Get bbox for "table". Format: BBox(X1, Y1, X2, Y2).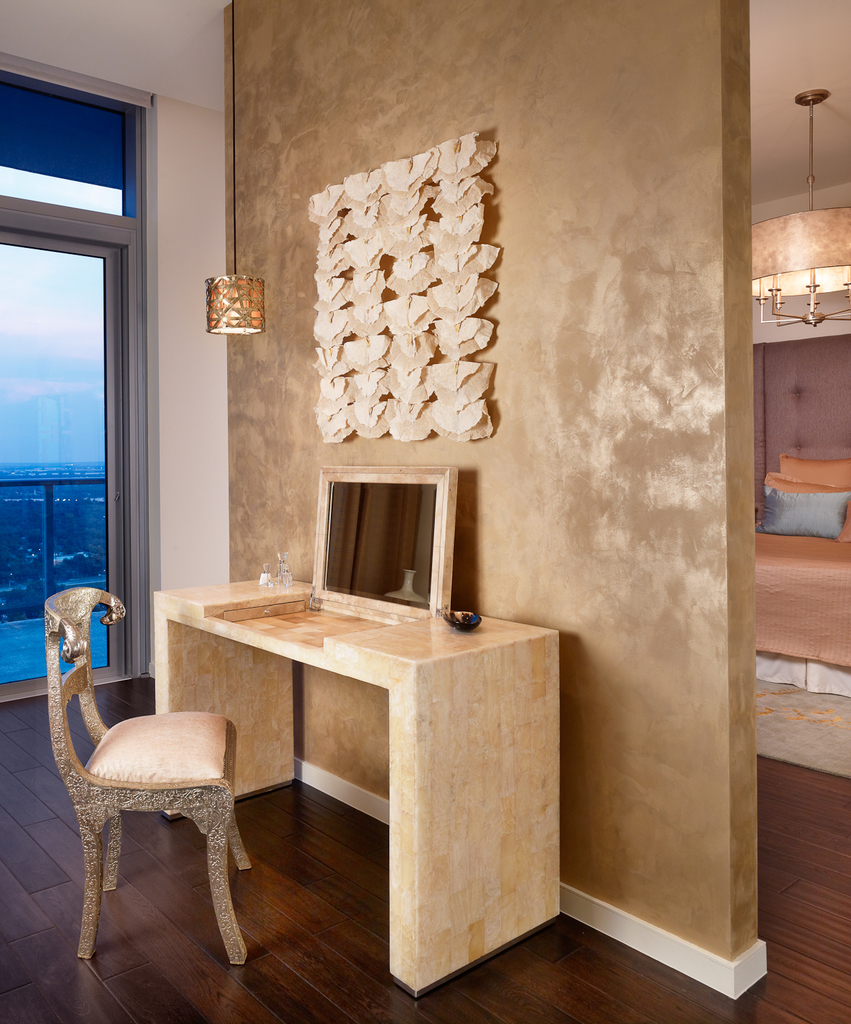
BBox(155, 558, 568, 985).
